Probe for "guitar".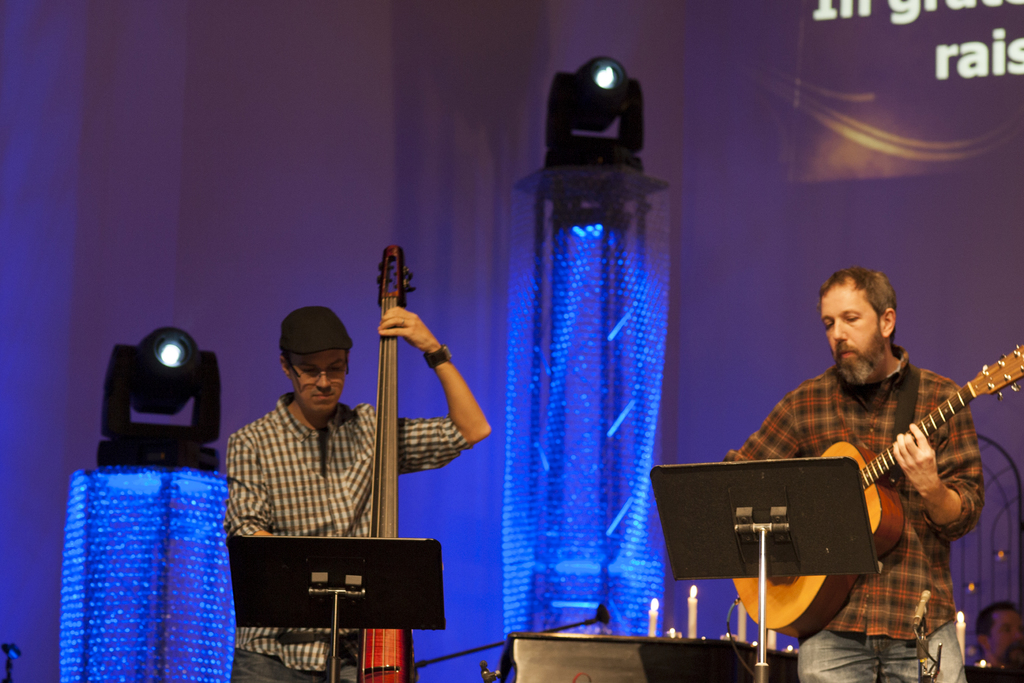
Probe result: <box>347,247,411,682</box>.
